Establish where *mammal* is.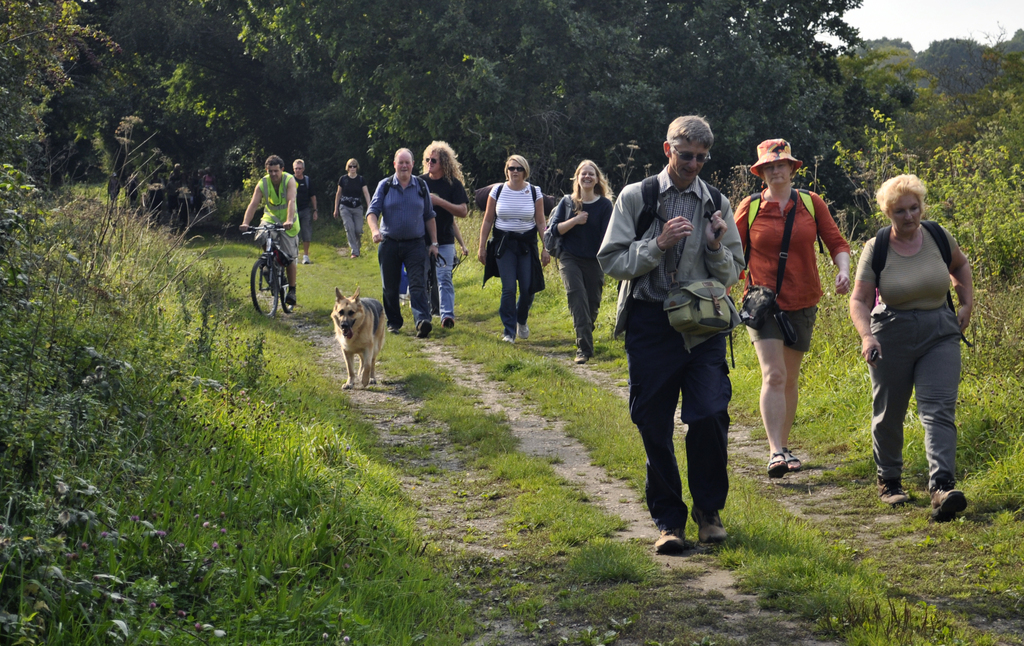
Established at (722, 136, 851, 475).
